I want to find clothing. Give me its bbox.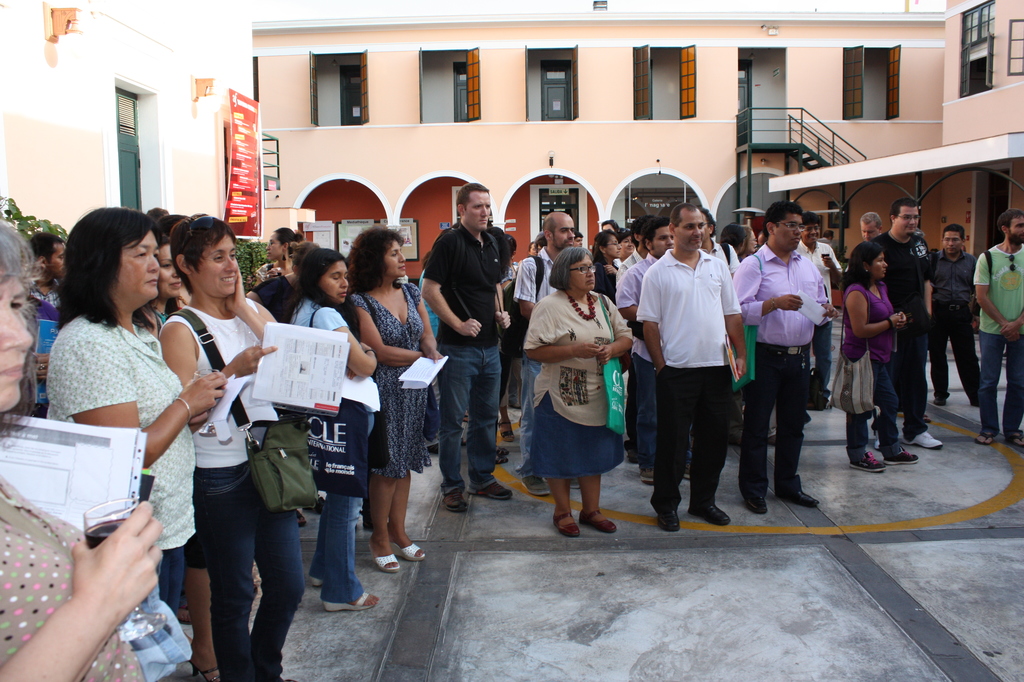
617,247,659,325.
